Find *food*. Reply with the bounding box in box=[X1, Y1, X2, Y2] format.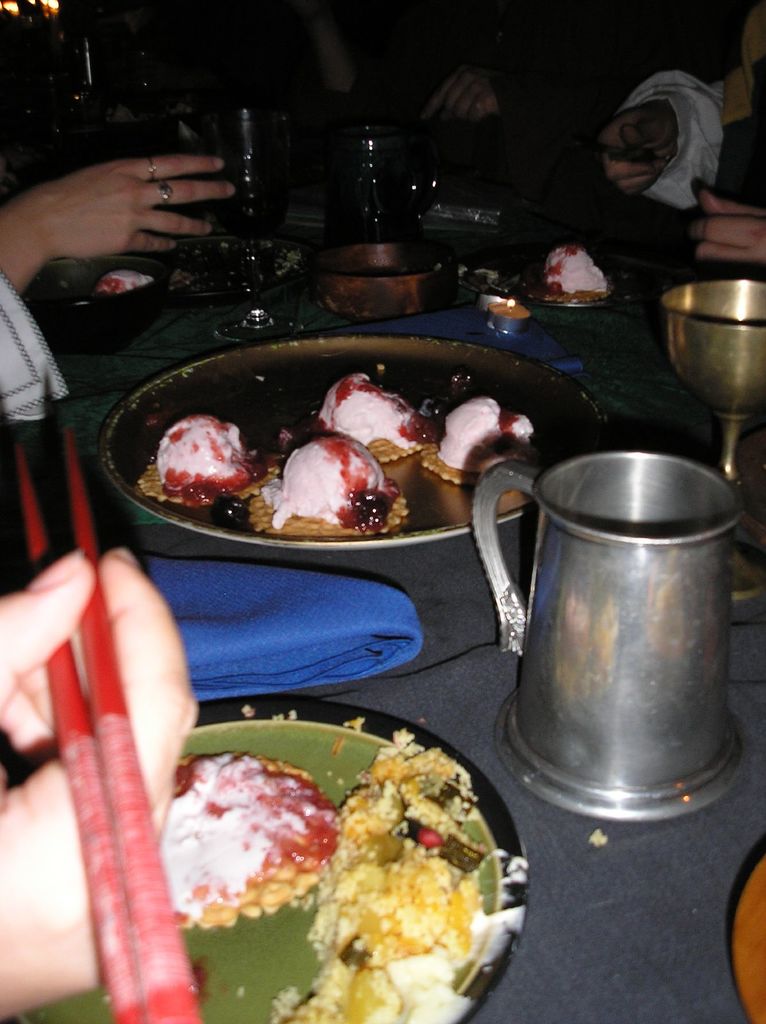
box=[279, 370, 436, 462].
